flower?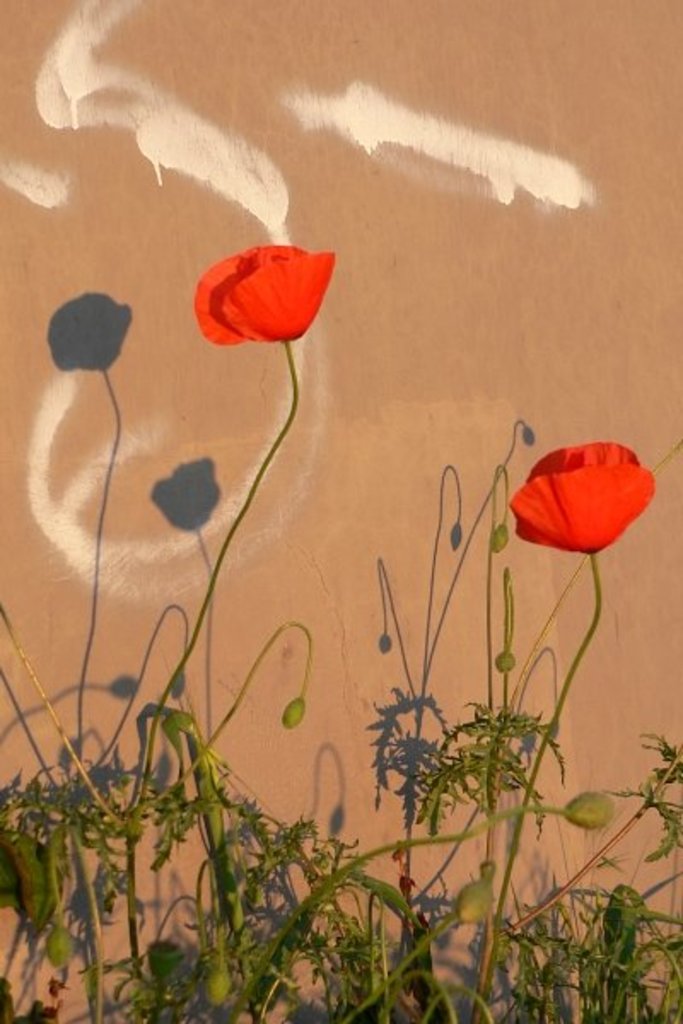
Rect(507, 433, 661, 555)
